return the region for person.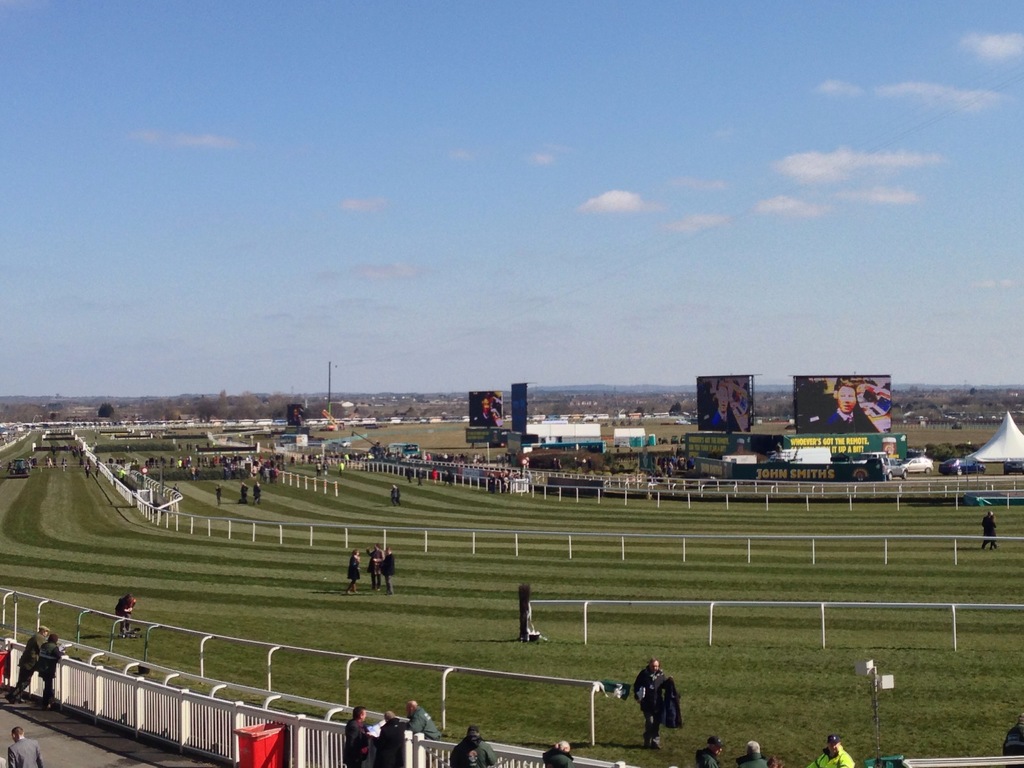
(x1=694, y1=734, x2=724, y2=767).
